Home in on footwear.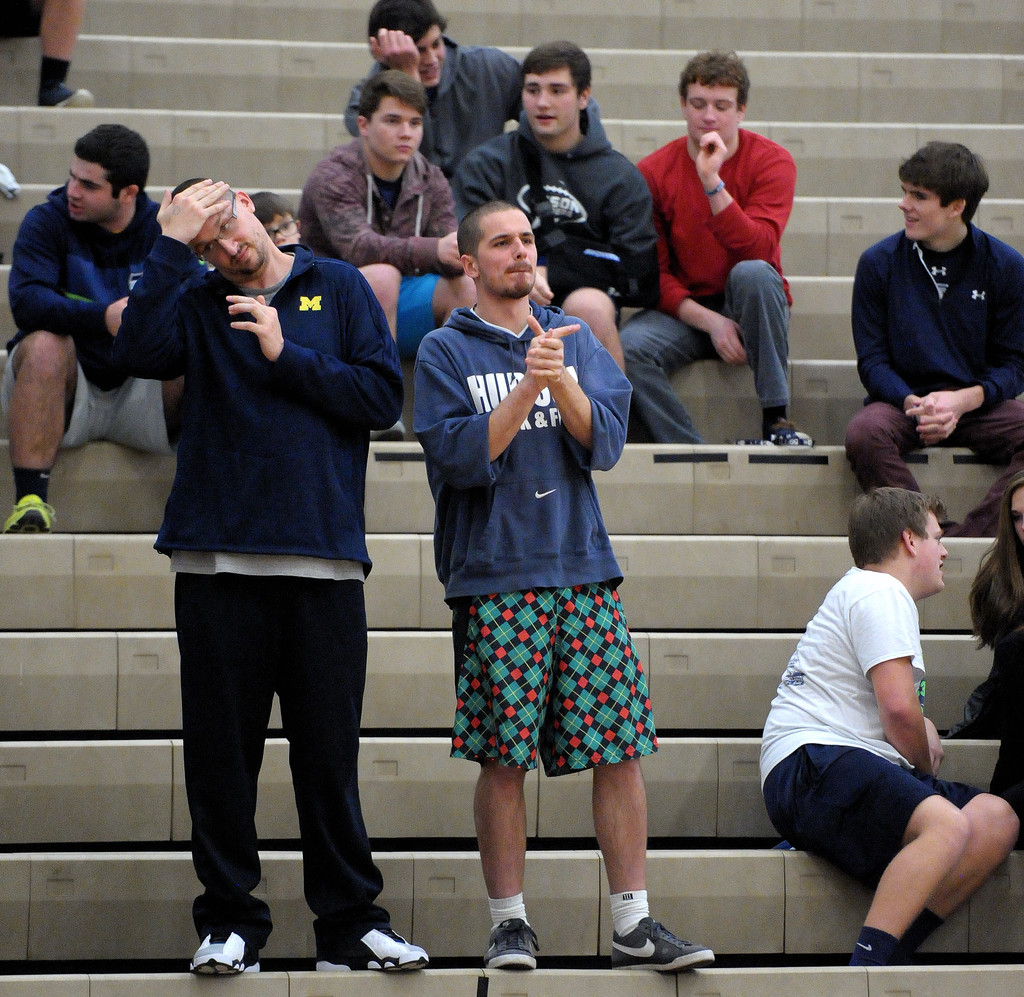
Homed in at 371:420:415:444.
